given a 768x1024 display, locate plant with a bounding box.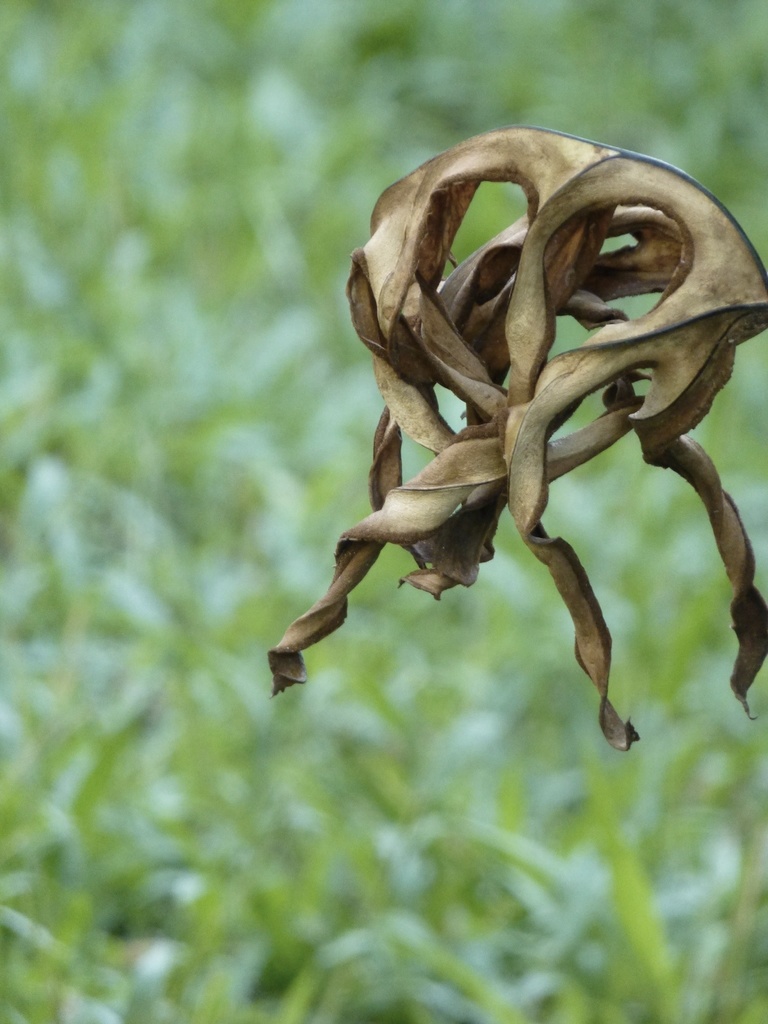
Located: <region>289, 128, 767, 759</region>.
